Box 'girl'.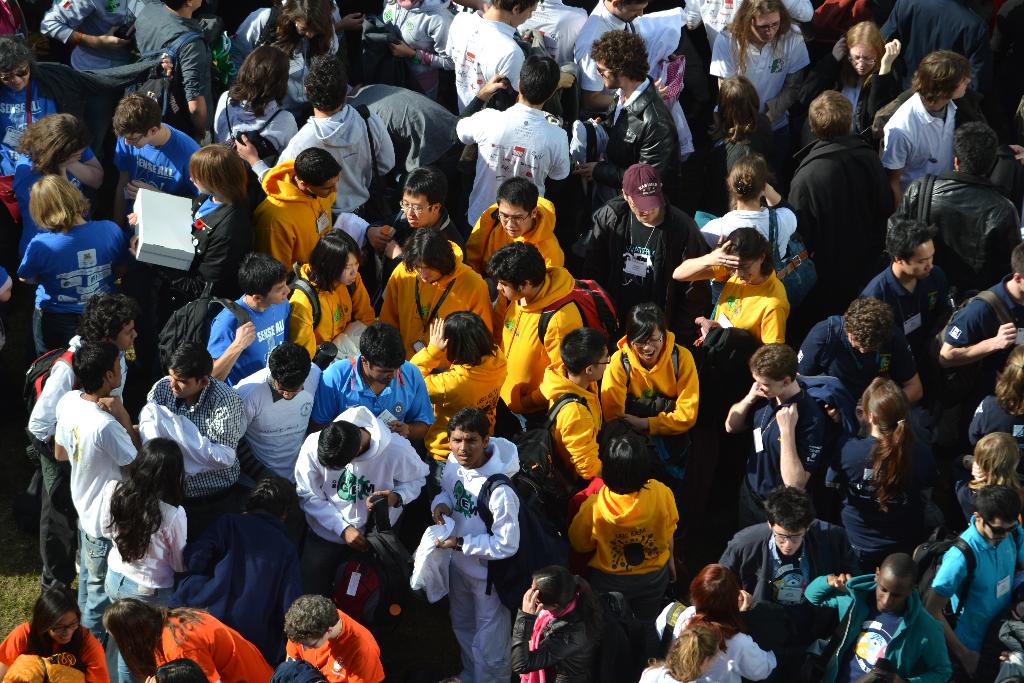
detection(285, 229, 376, 363).
